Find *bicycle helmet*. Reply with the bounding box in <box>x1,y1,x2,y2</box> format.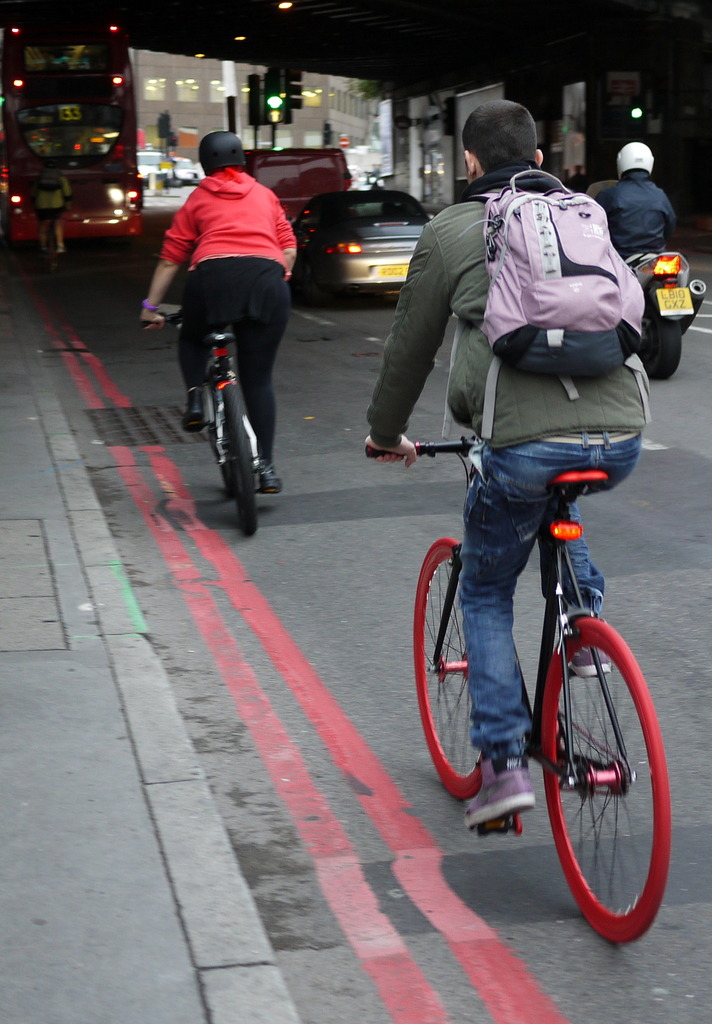
<box>191,132,250,164</box>.
